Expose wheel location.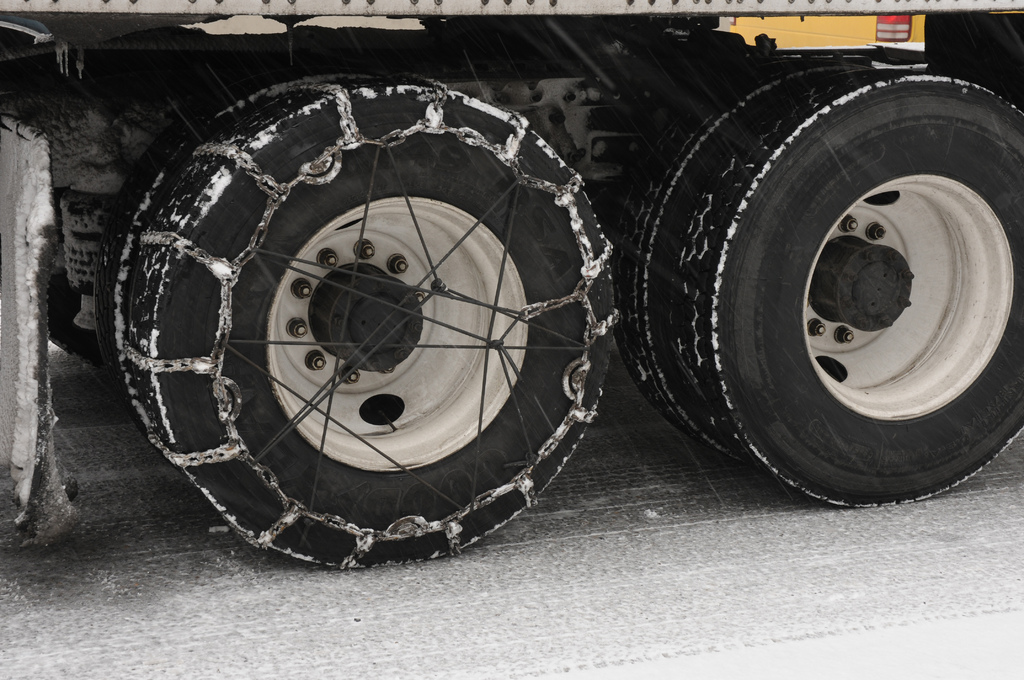
Exposed at 93:70:442:472.
